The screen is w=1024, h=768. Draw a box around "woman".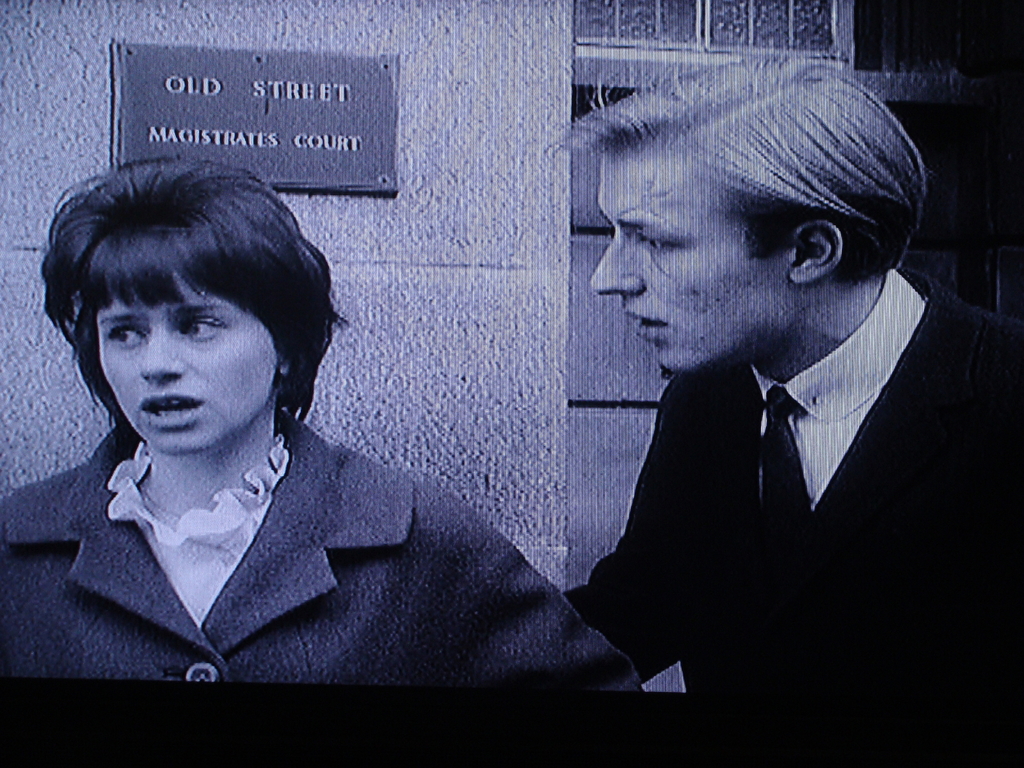
49,77,691,728.
